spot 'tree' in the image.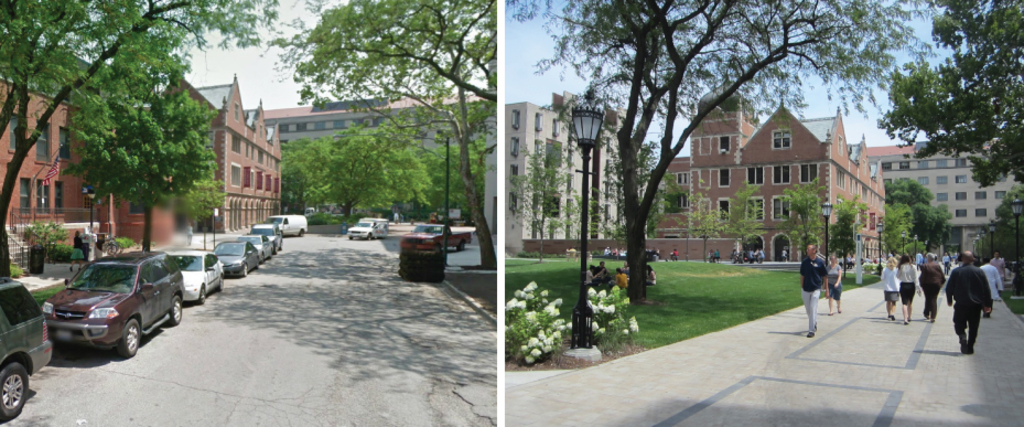
'tree' found at 508 141 580 271.
